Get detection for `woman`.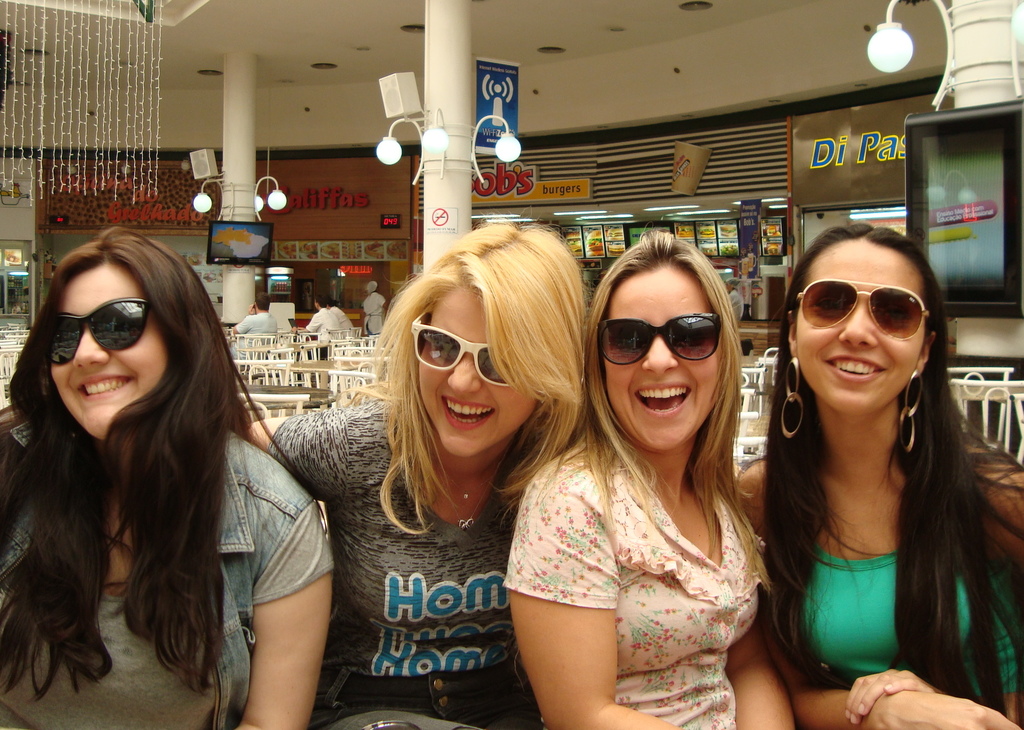
Detection: region(241, 219, 585, 729).
